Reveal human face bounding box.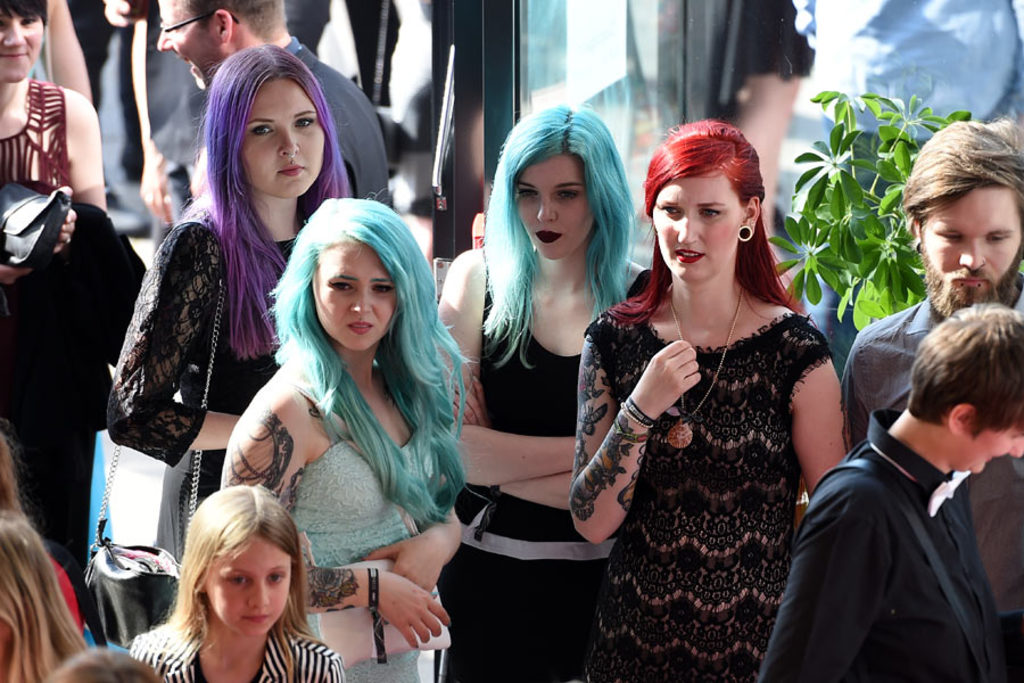
Revealed: pyautogui.locateOnScreen(150, 0, 230, 92).
